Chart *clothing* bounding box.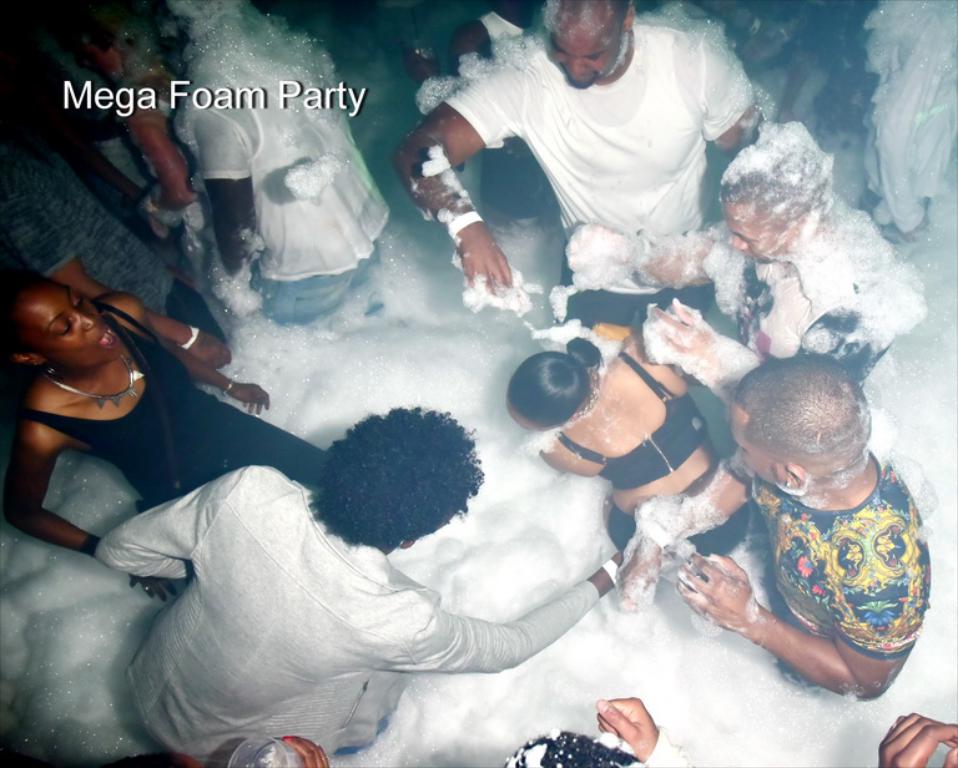
Charted: [x1=732, y1=198, x2=907, y2=372].
